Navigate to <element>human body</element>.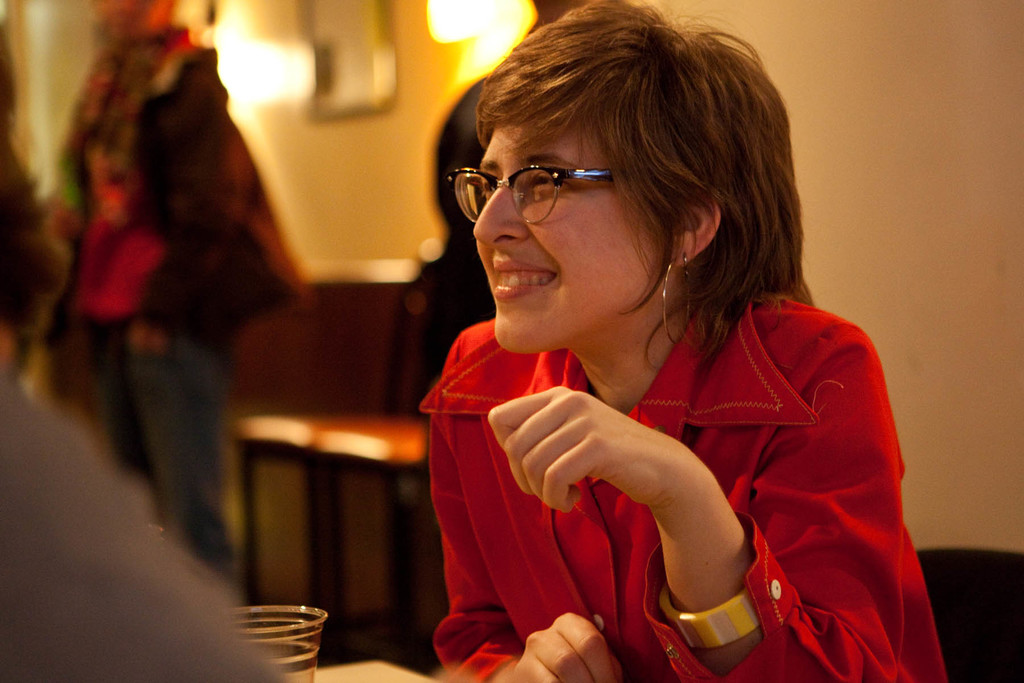
Navigation target: <bbox>365, 18, 941, 682</bbox>.
